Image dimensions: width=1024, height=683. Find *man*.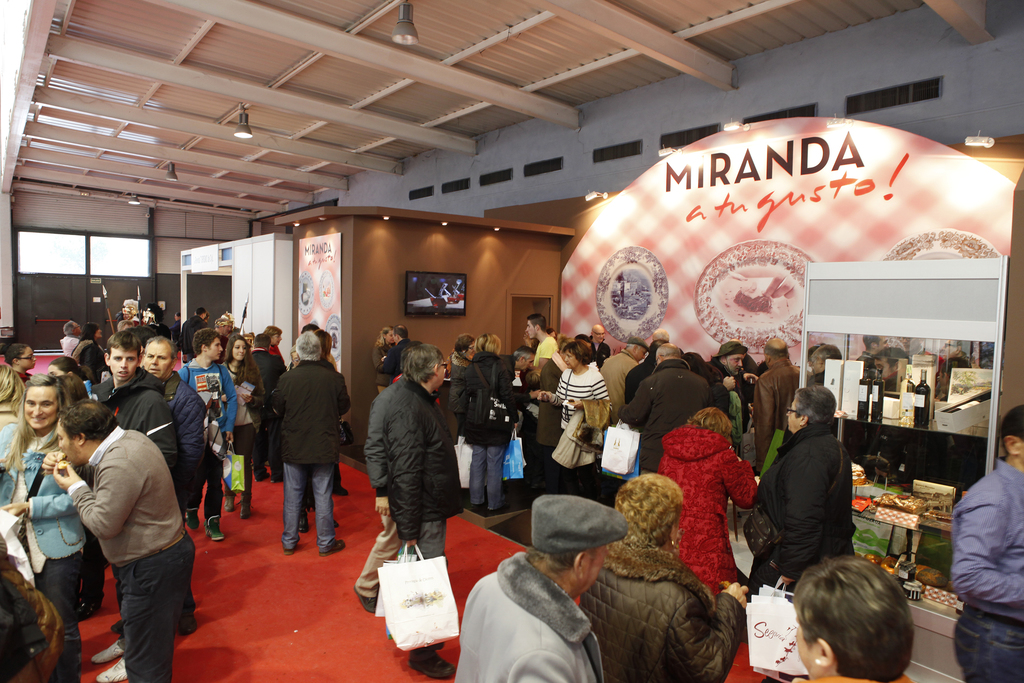
353, 347, 429, 612.
